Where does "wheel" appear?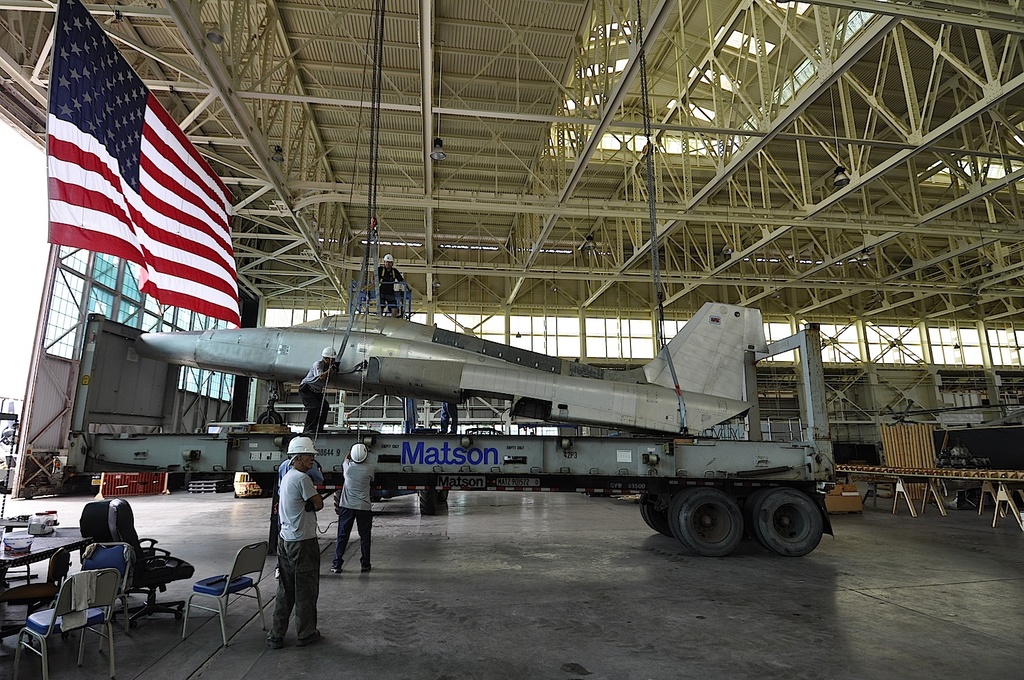
Appears at bbox=[644, 502, 673, 537].
